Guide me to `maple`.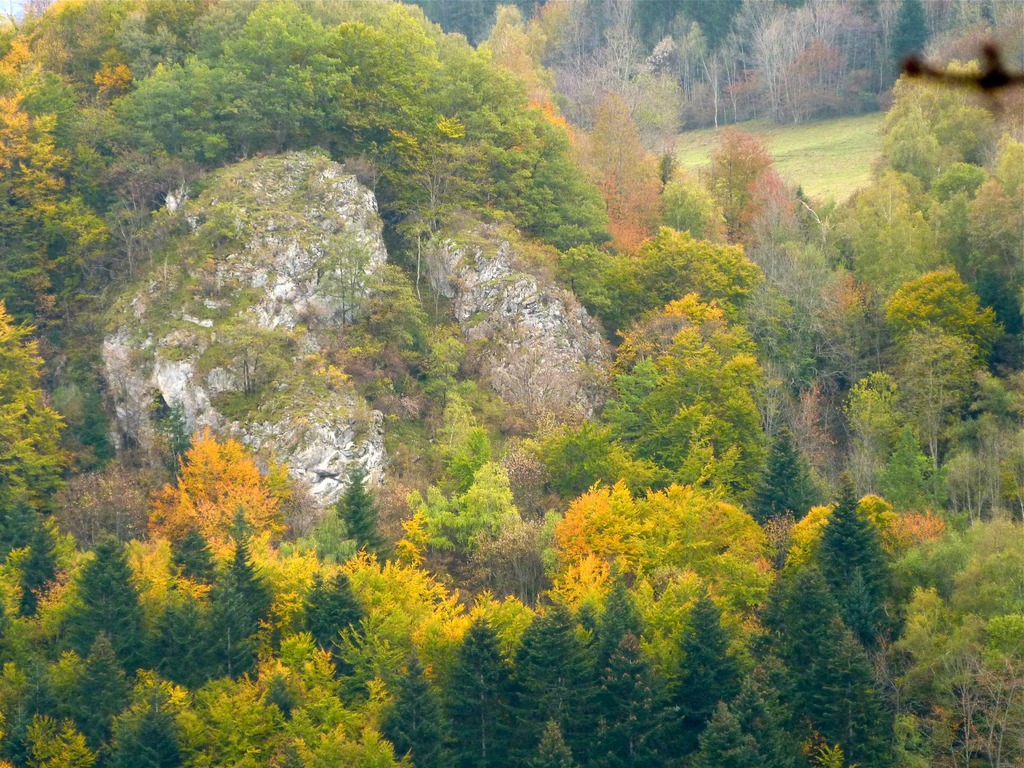
Guidance: [left=274, top=466, right=397, bottom=585].
